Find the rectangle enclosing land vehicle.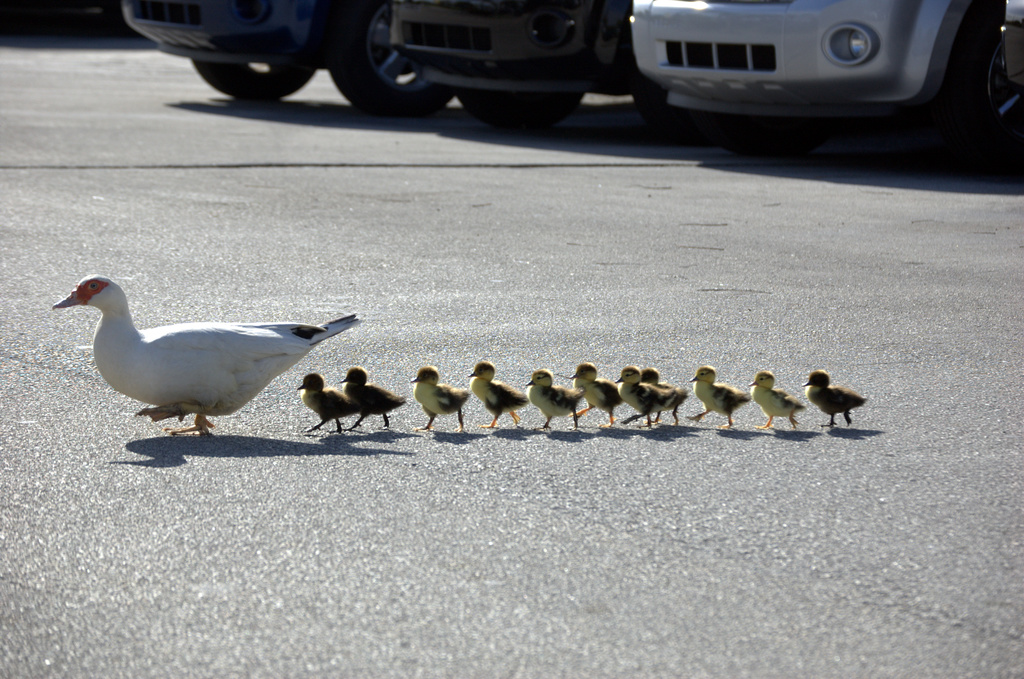
(x1=120, y1=0, x2=453, y2=113).
